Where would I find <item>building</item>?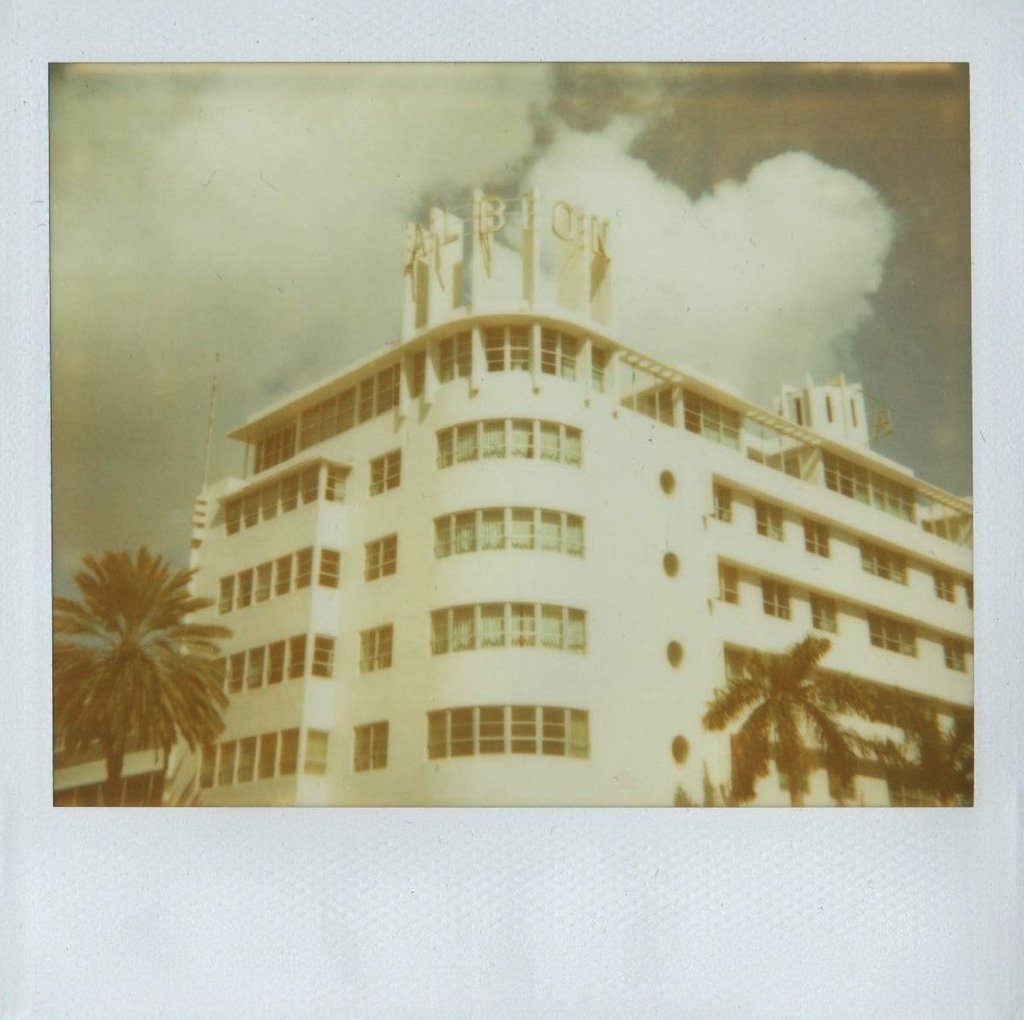
At (x1=160, y1=187, x2=973, y2=806).
